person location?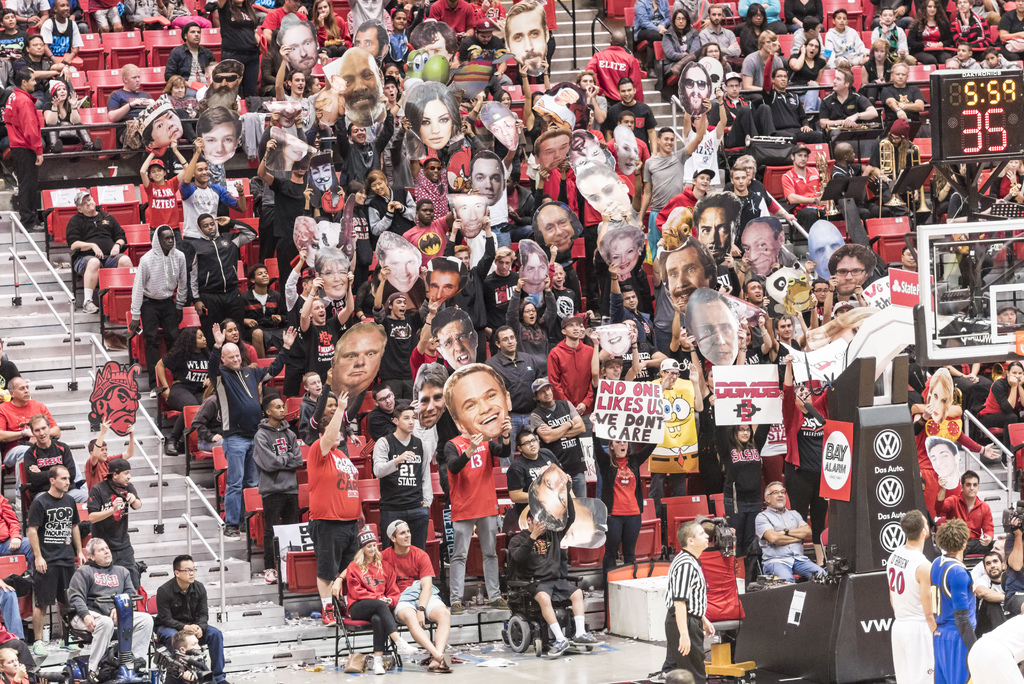
select_region(649, 103, 712, 253)
